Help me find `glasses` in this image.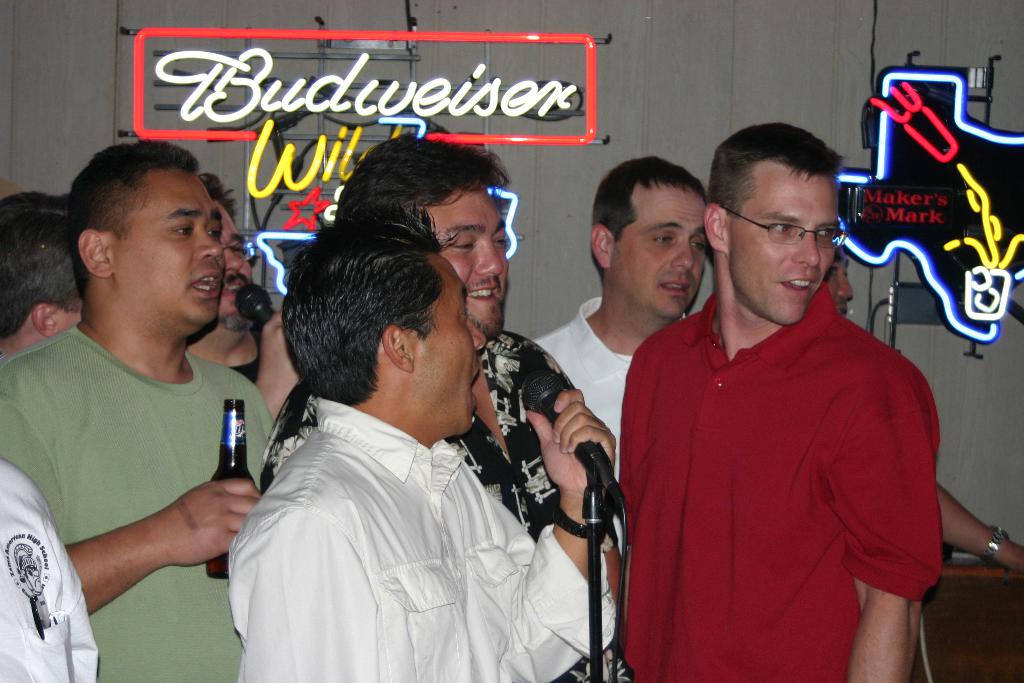
Found it: crop(732, 202, 860, 250).
